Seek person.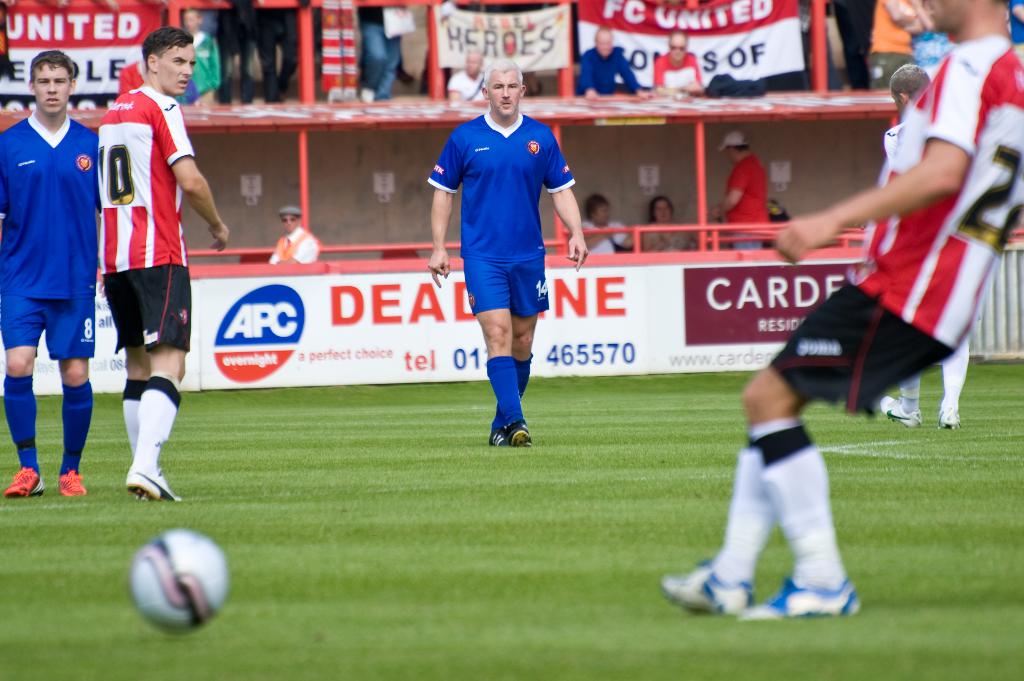
x1=704 y1=132 x2=774 y2=251.
